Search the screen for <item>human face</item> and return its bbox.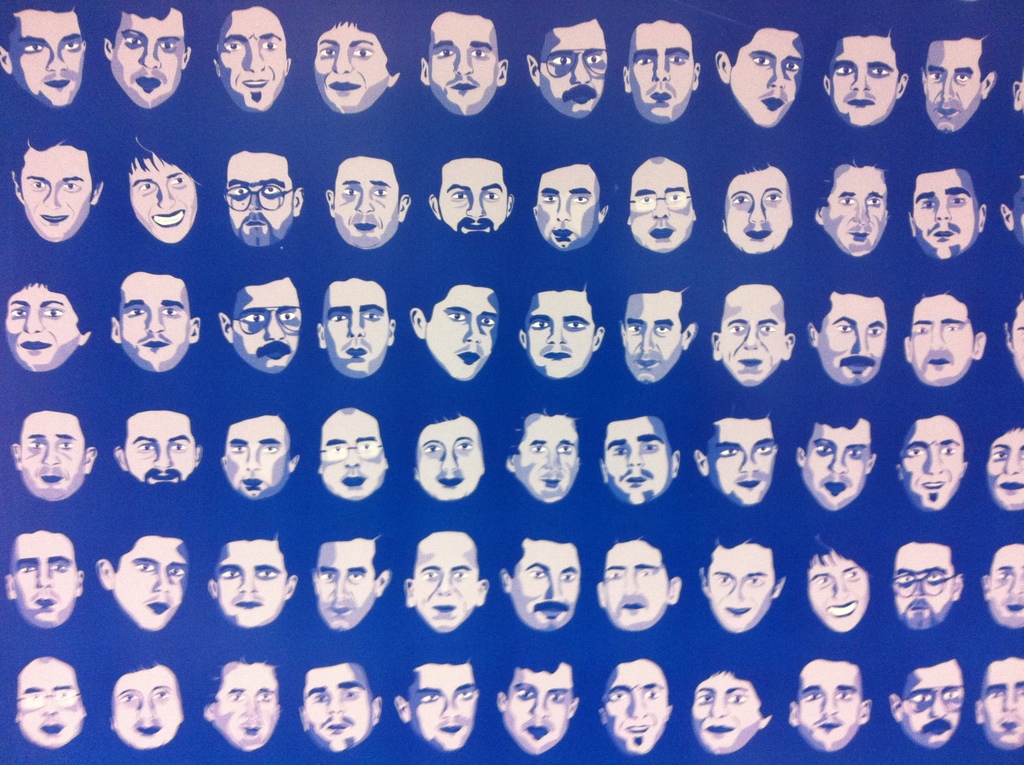
Found: pyautogui.locateOnScreen(415, 531, 475, 632).
